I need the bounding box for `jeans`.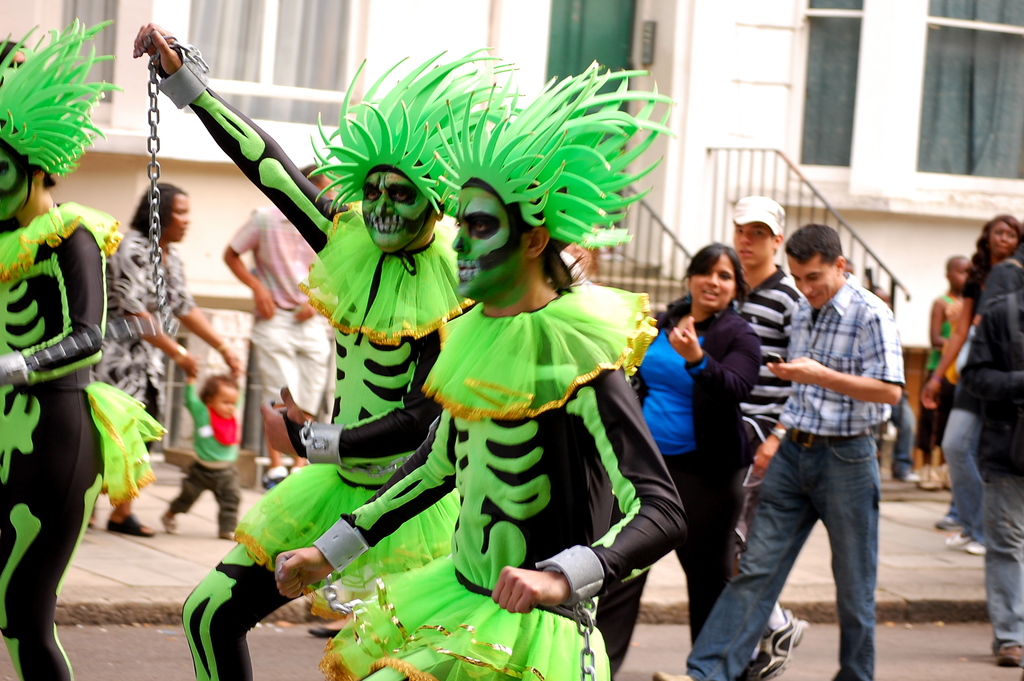
Here it is: bbox=(954, 401, 1002, 536).
